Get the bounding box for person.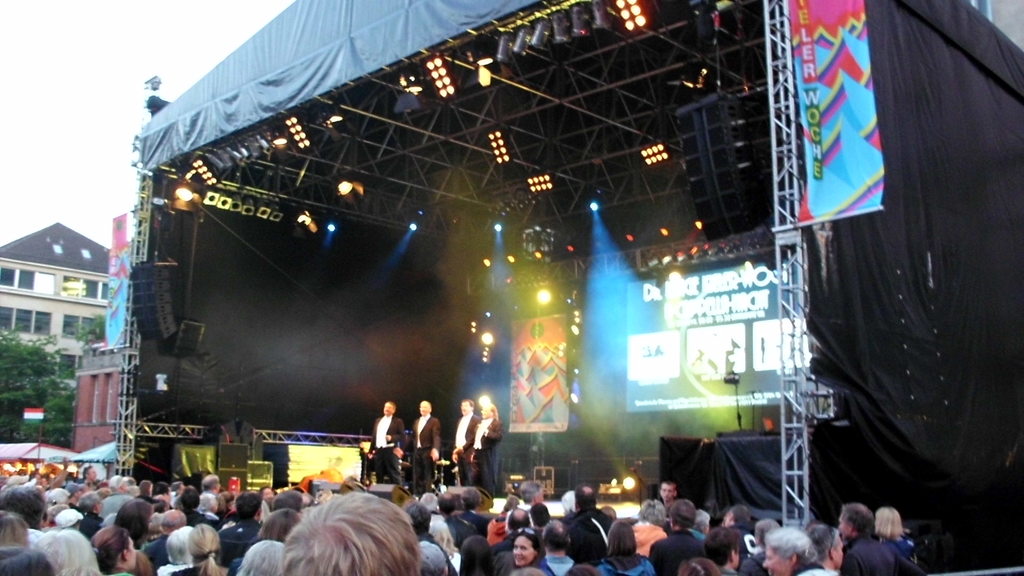
412:392:440:492.
